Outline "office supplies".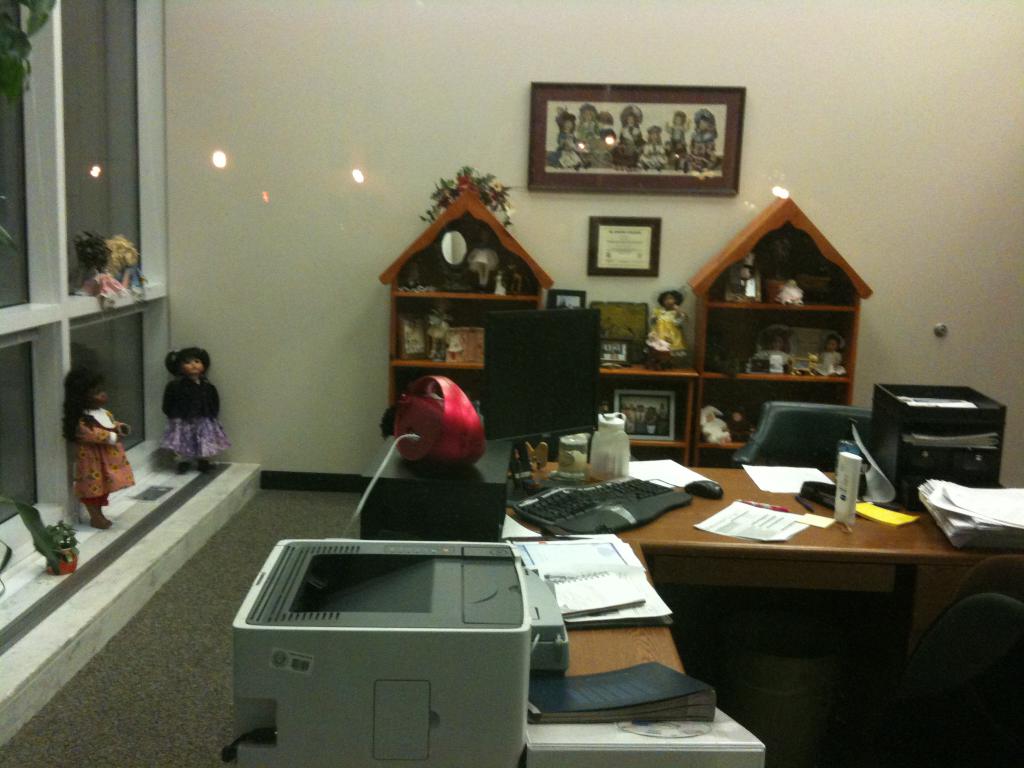
Outline: pyautogui.locateOnScreen(732, 497, 788, 512).
